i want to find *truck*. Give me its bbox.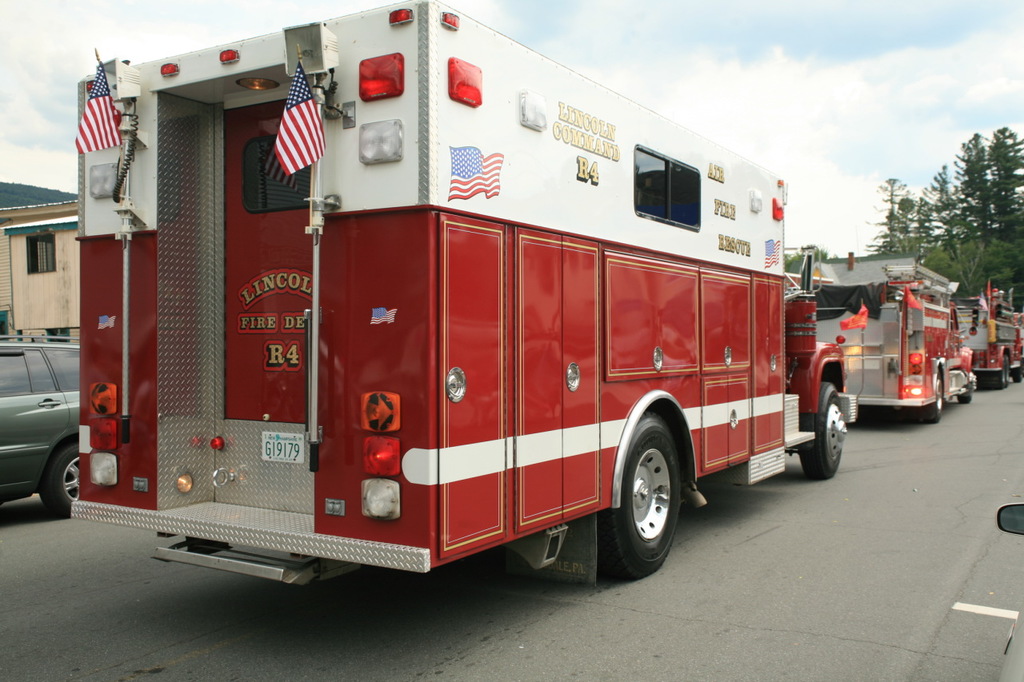
[955, 277, 1023, 391].
